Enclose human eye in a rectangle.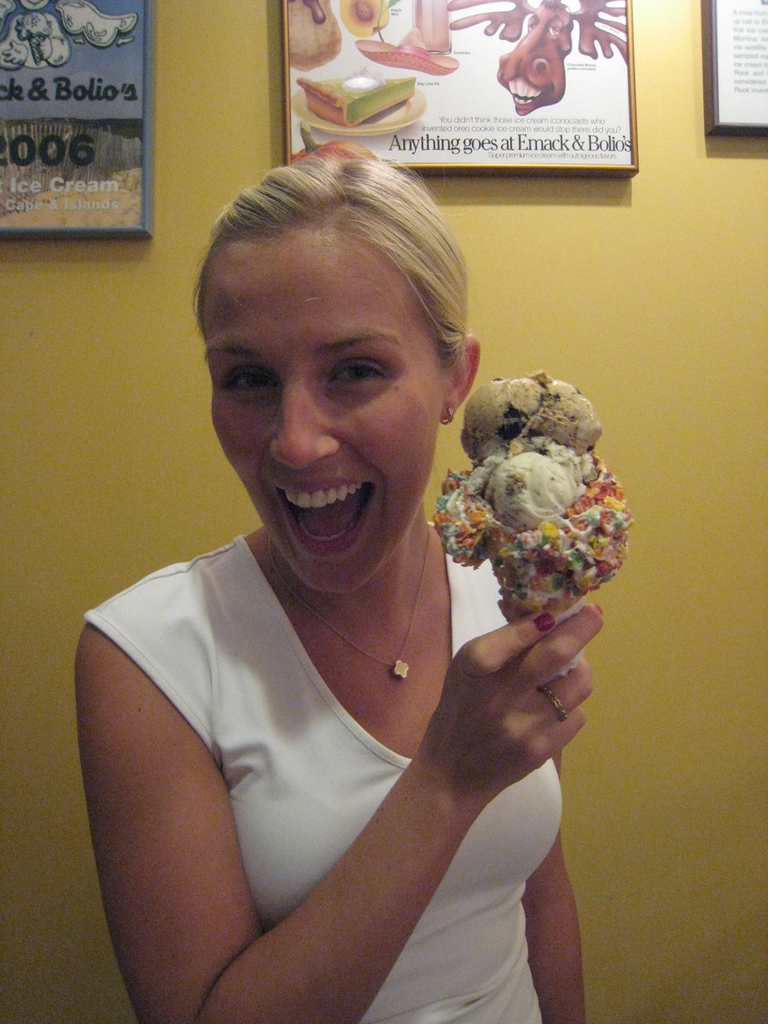
bbox=[324, 357, 392, 388].
